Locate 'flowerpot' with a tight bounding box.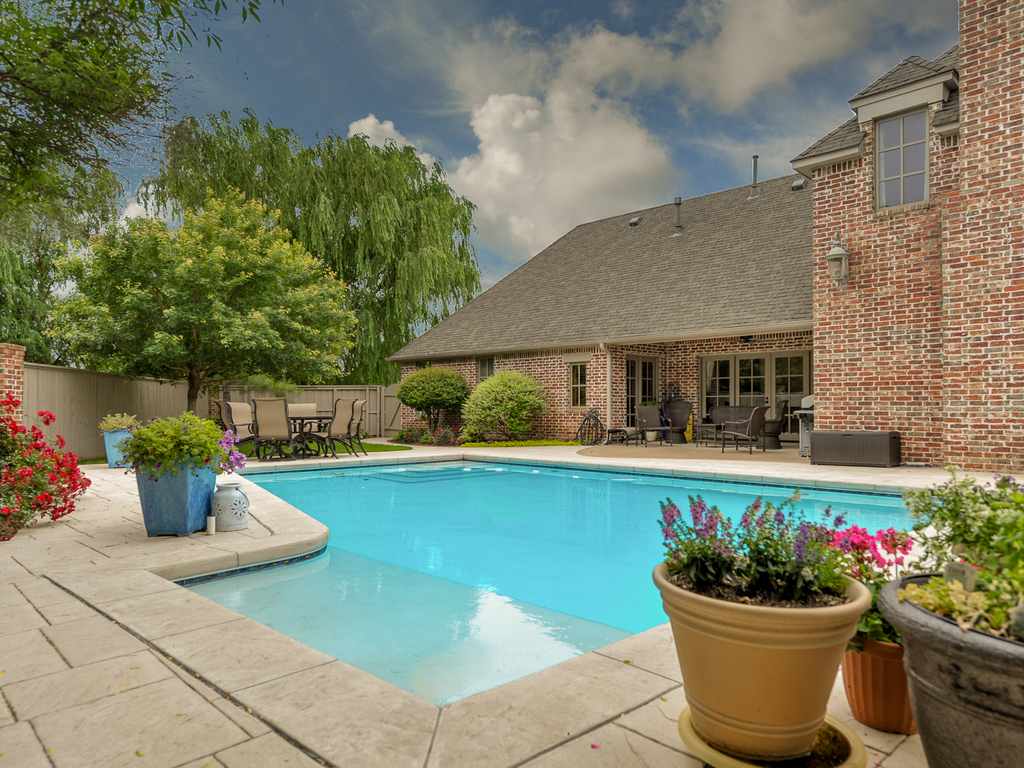
<box>880,567,1023,767</box>.
